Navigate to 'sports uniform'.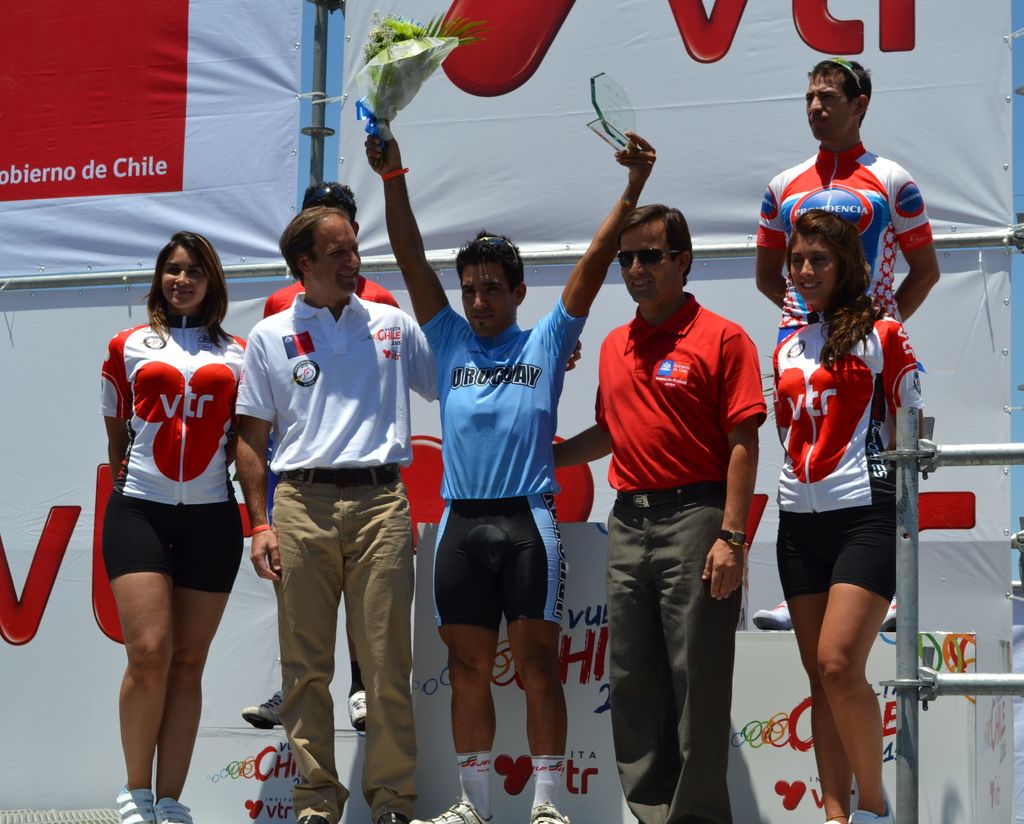
Navigation target: region(271, 268, 401, 319).
